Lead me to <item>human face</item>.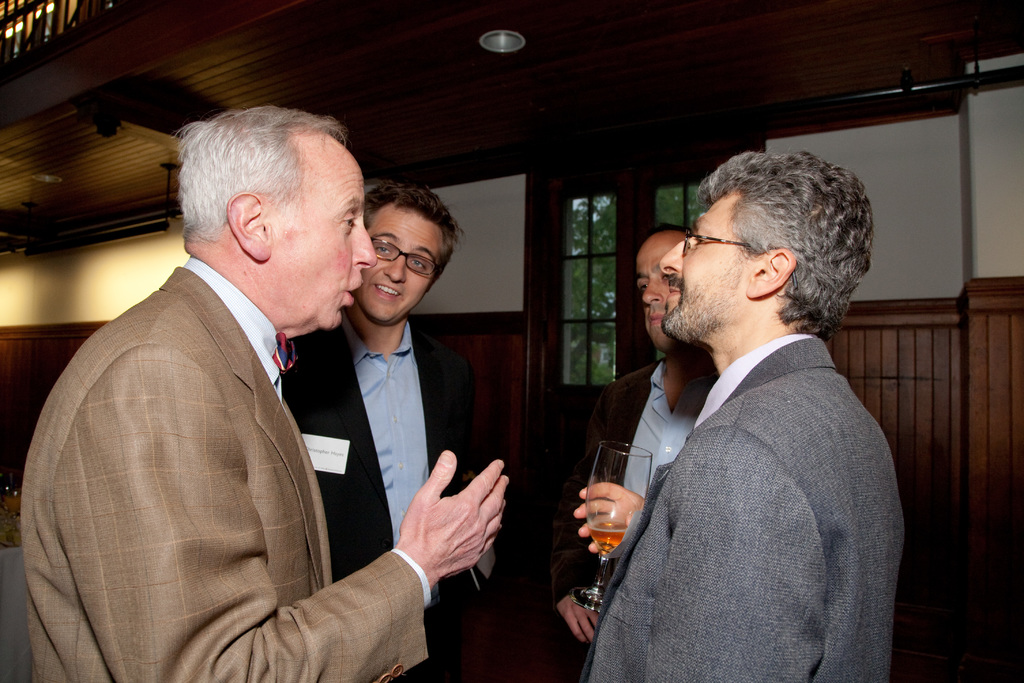
Lead to locate(655, 197, 744, 339).
